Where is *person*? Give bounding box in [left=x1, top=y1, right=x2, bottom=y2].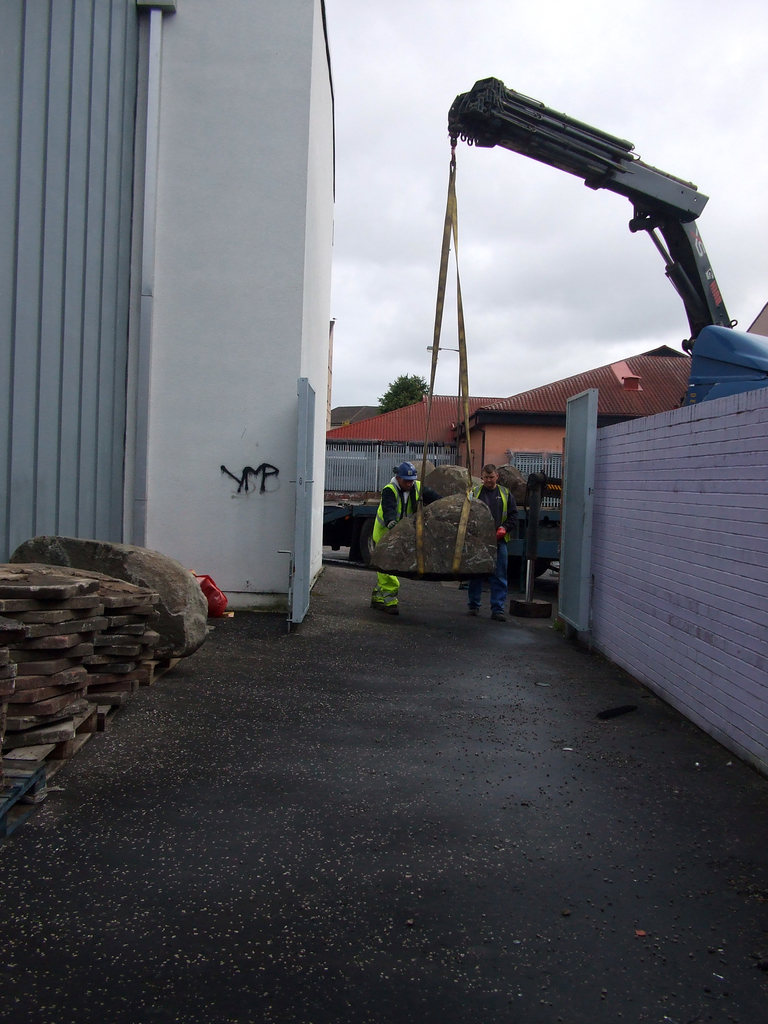
[left=361, top=454, right=428, bottom=606].
